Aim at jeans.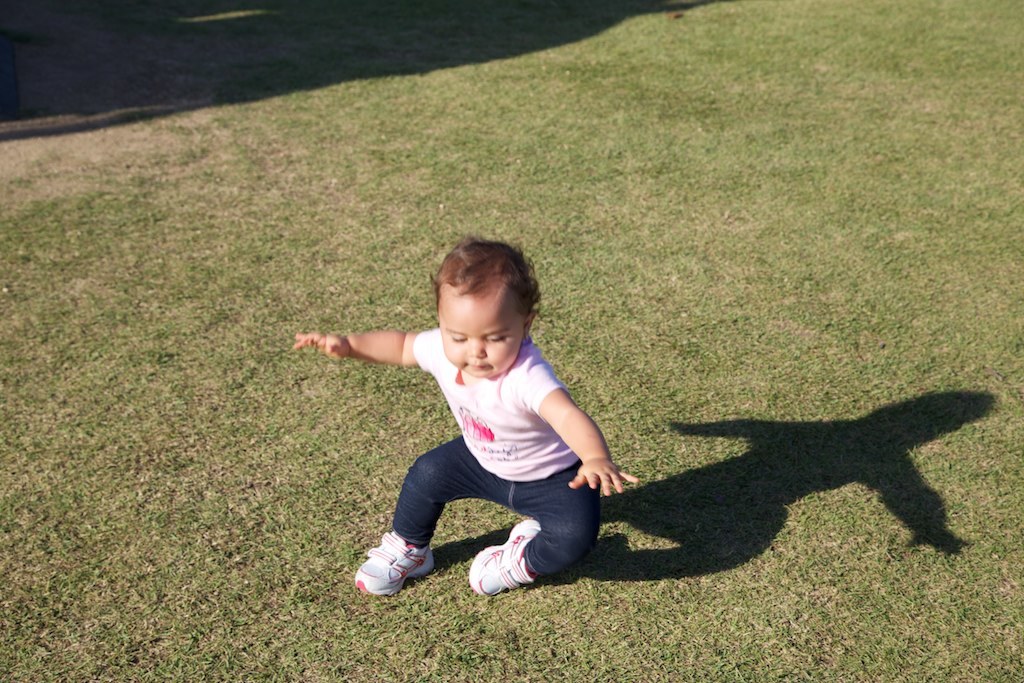
Aimed at select_region(435, 451, 615, 594).
